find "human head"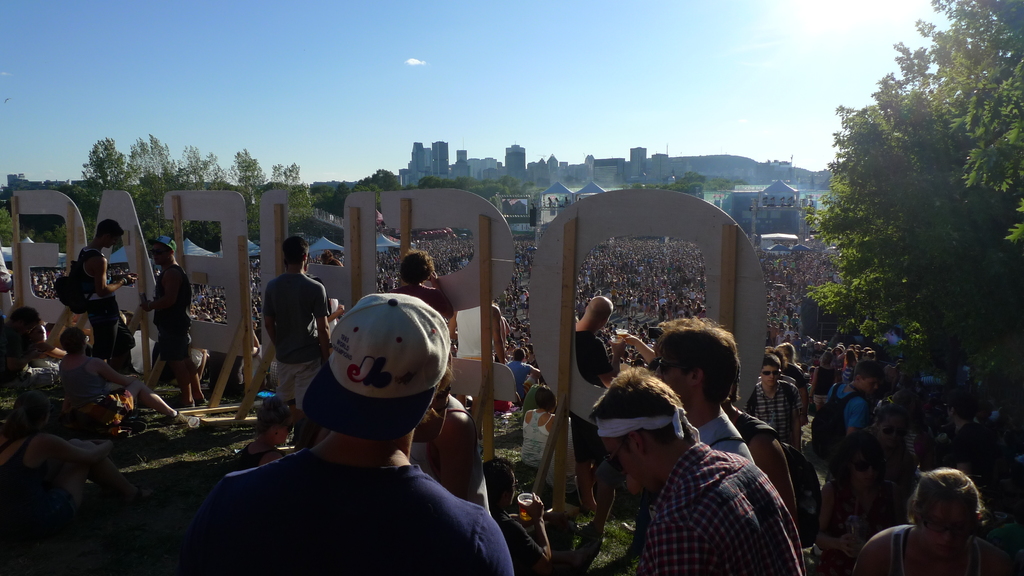
crop(284, 238, 311, 264)
